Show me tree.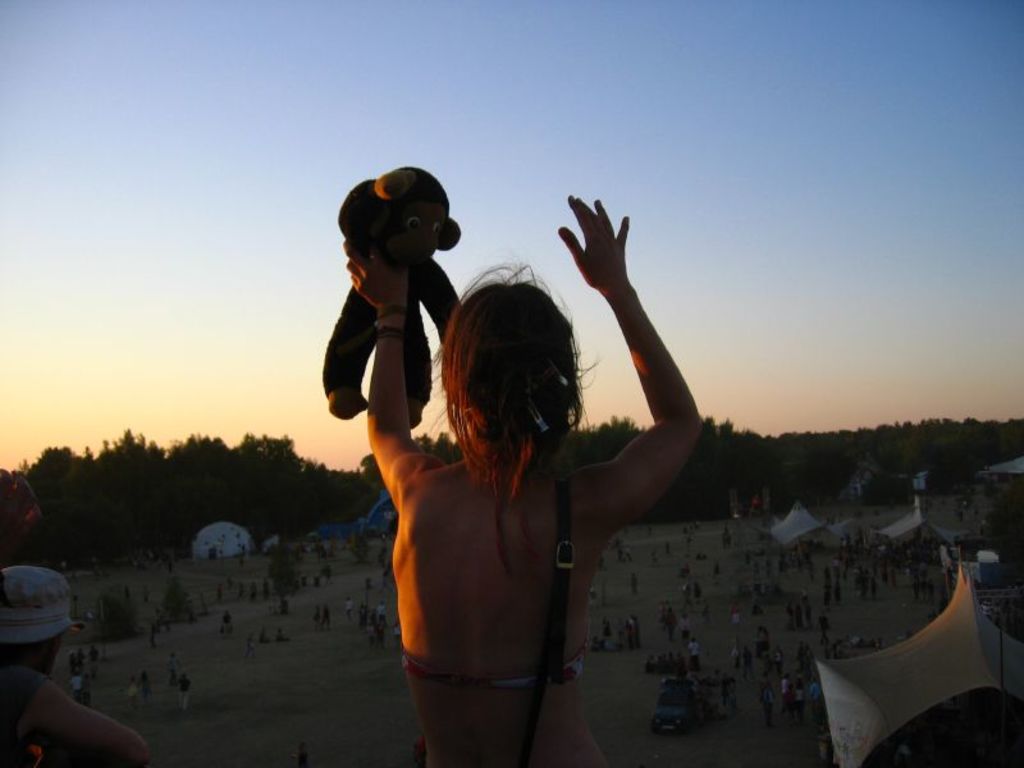
tree is here: BBox(17, 442, 78, 526).
